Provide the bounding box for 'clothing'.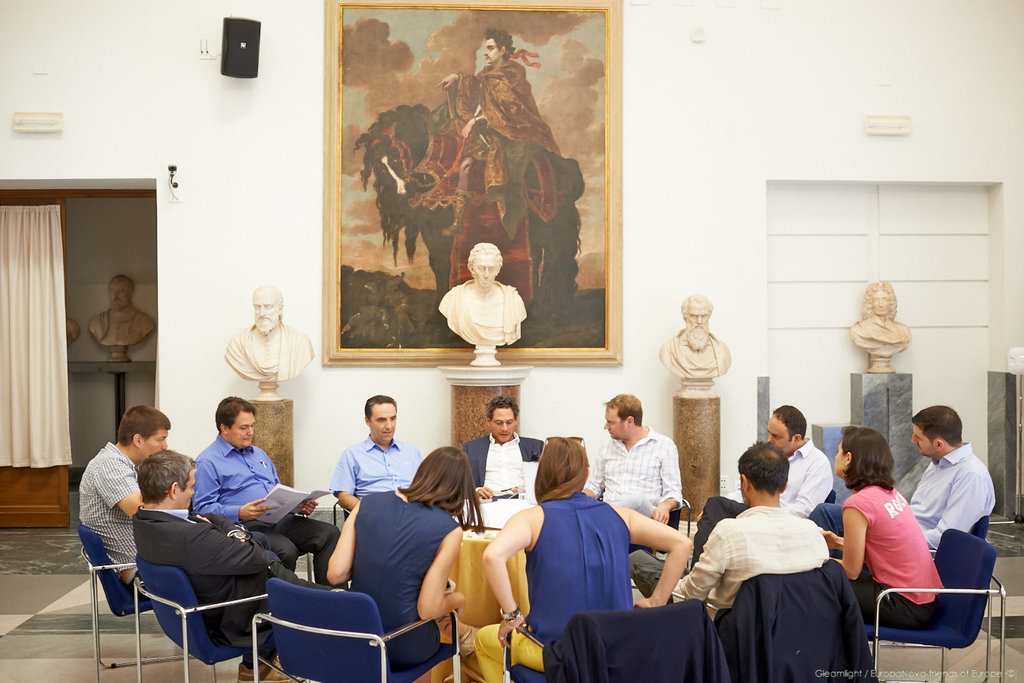
663 324 737 381.
